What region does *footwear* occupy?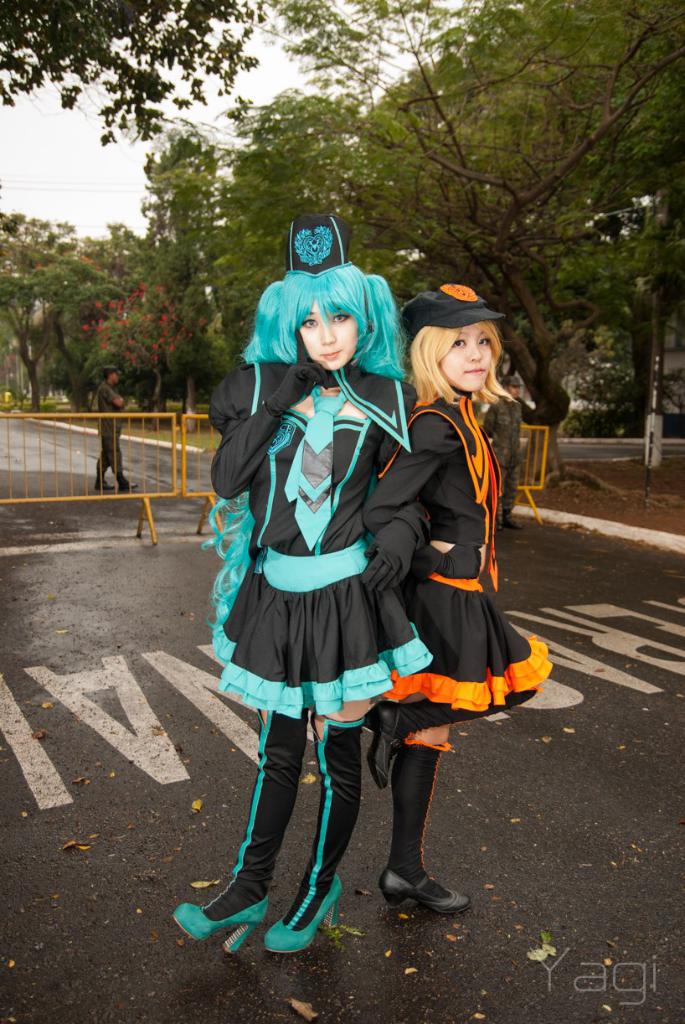
Rect(368, 701, 403, 783).
